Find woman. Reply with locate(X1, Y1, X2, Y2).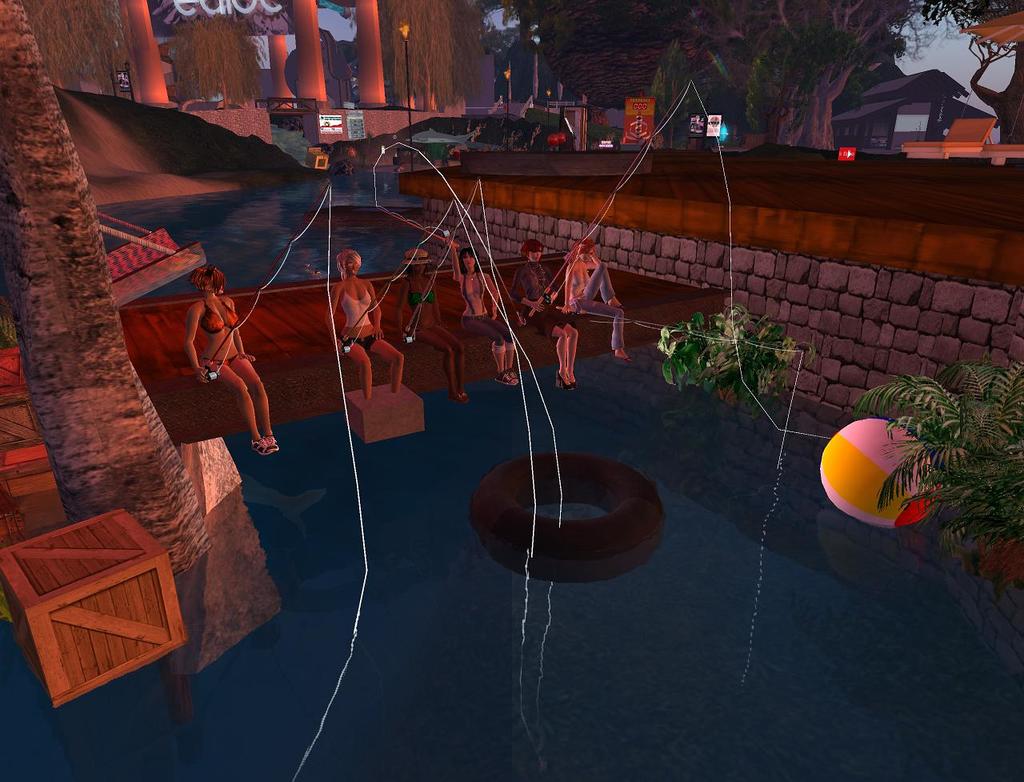
locate(509, 233, 578, 391).
